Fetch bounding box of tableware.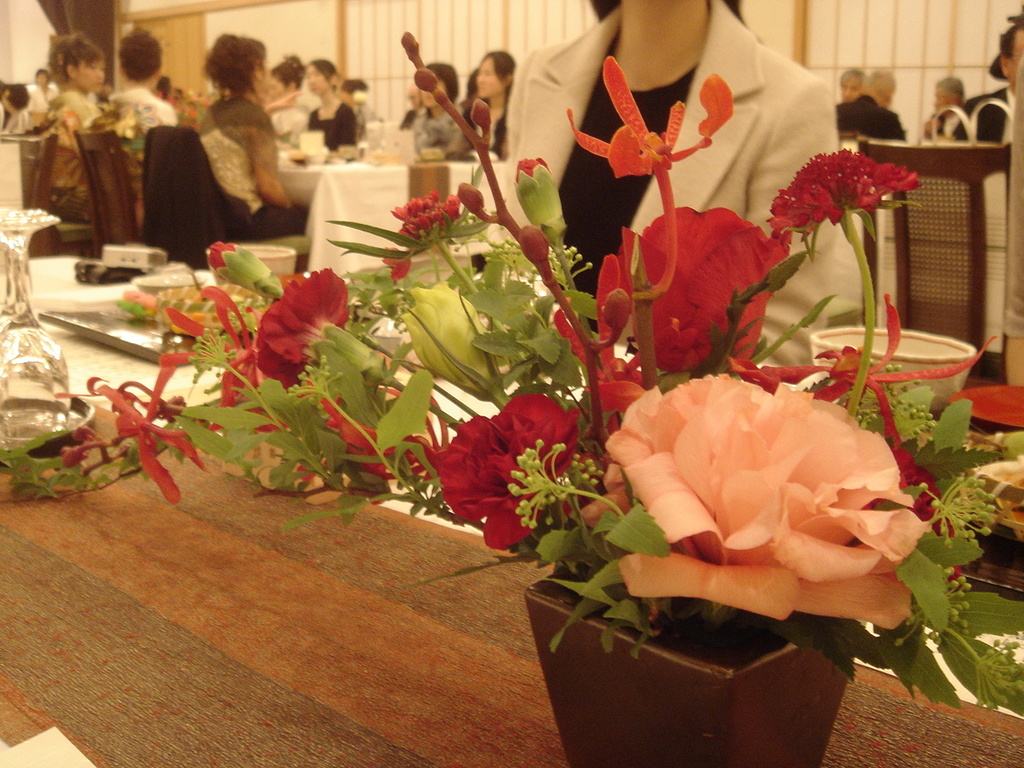
Bbox: [x1=0, y1=216, x2=78, y2=450].
